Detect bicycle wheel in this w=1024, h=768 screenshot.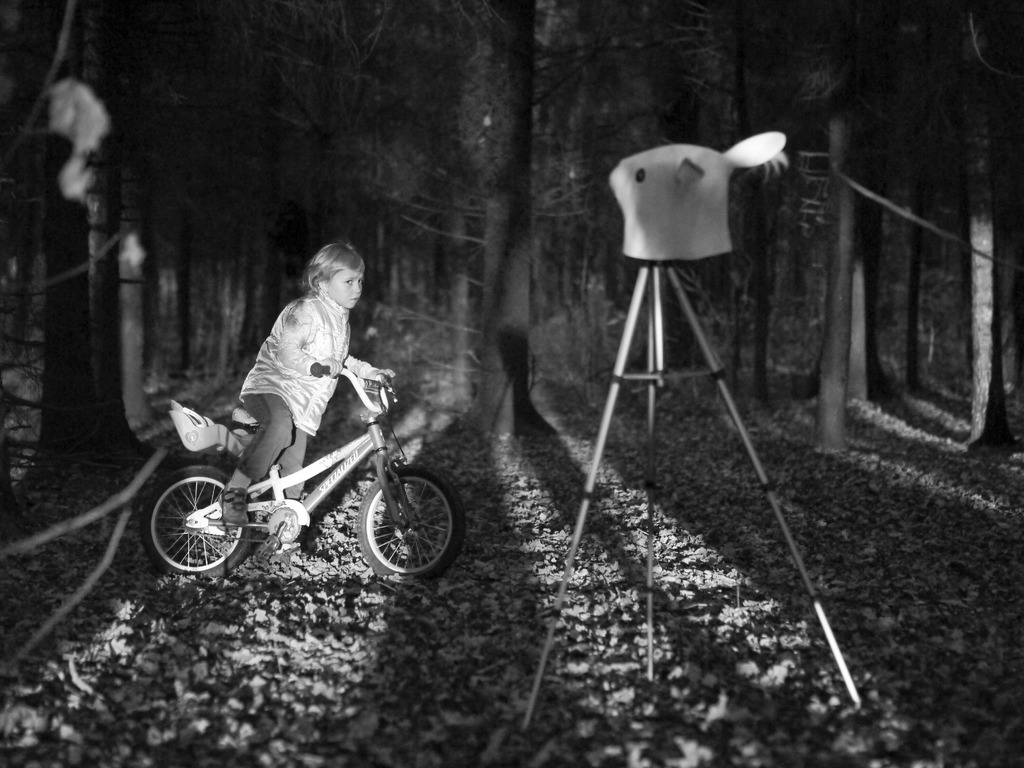
Detection: box=[355, 460, 465, 580].
